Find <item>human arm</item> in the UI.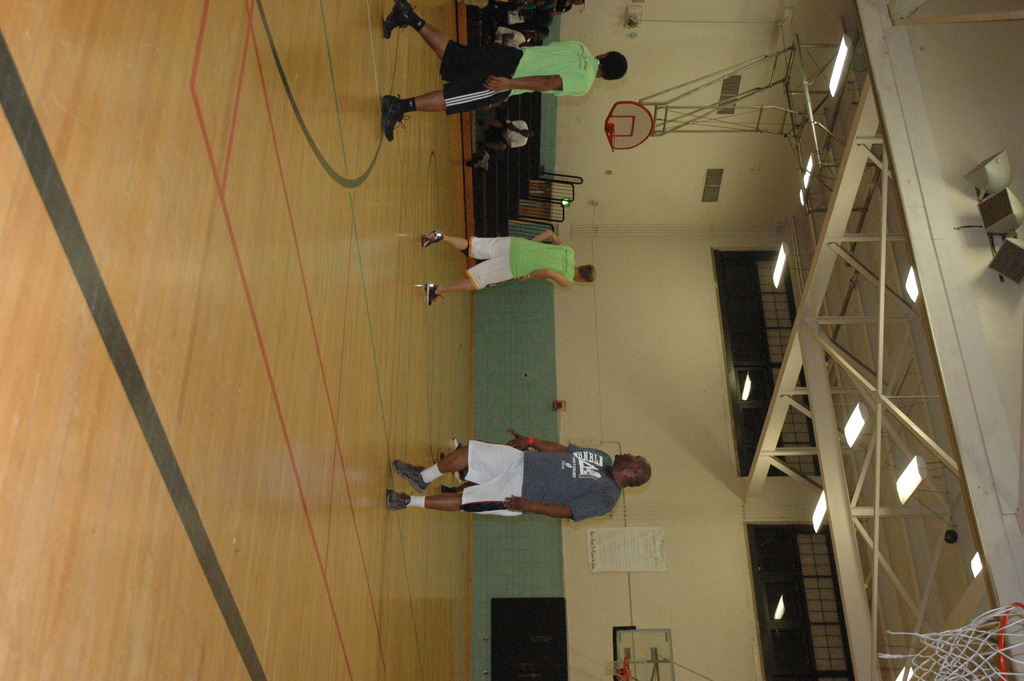
UI element at select_region(499, 436, 617, 454).
